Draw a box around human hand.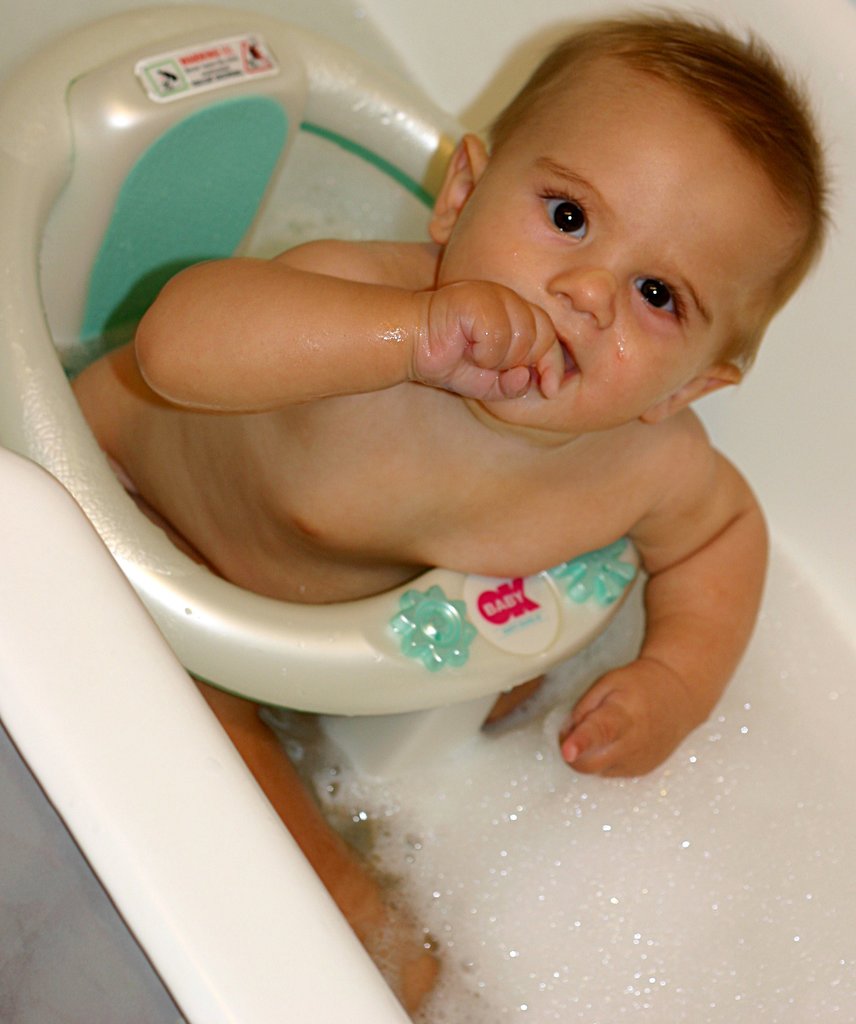
Rect(334, 243, 594, 393).
